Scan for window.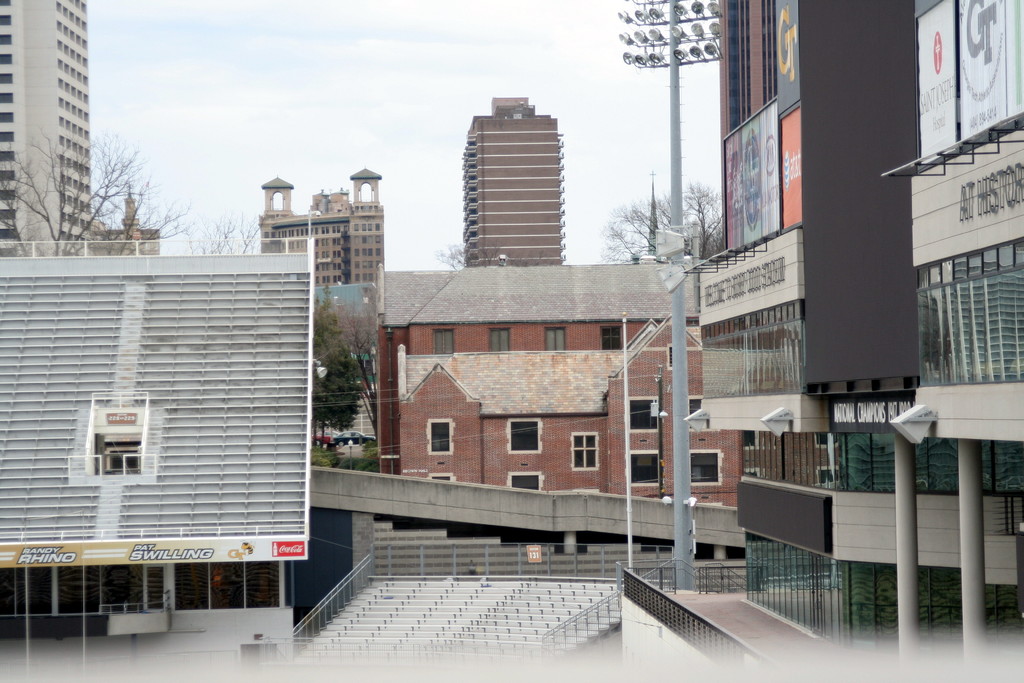
Scan result: (x1=507, y1=418, x2=541, y2=454).
